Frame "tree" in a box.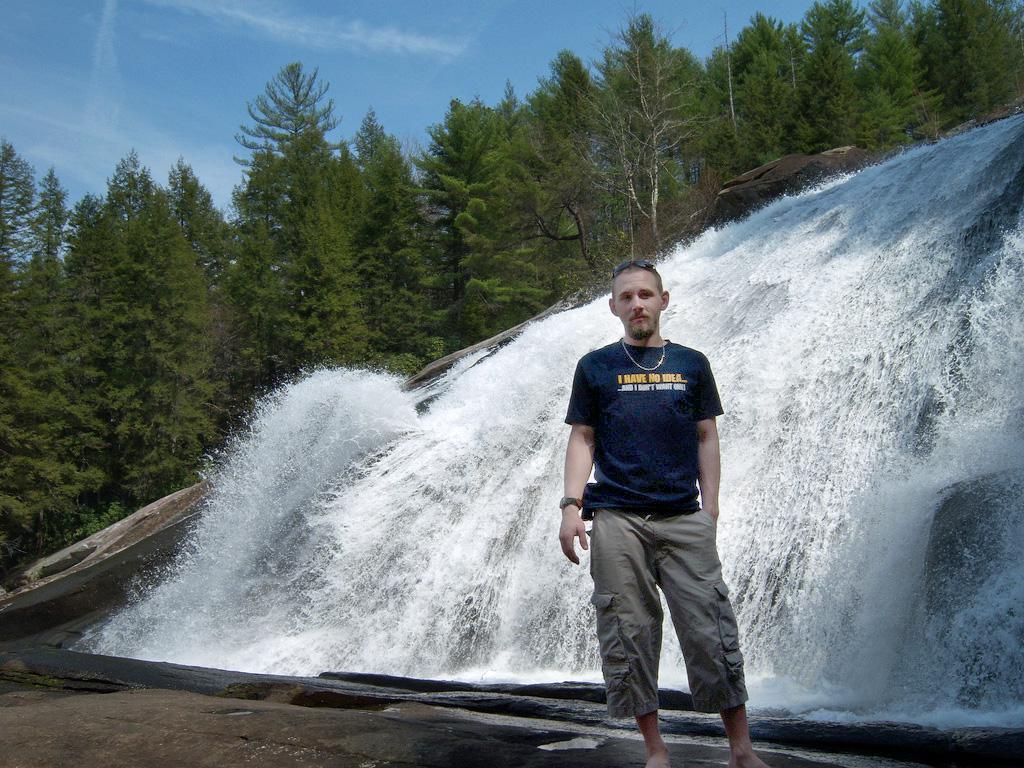
box=[494, 66, 587, 313].
